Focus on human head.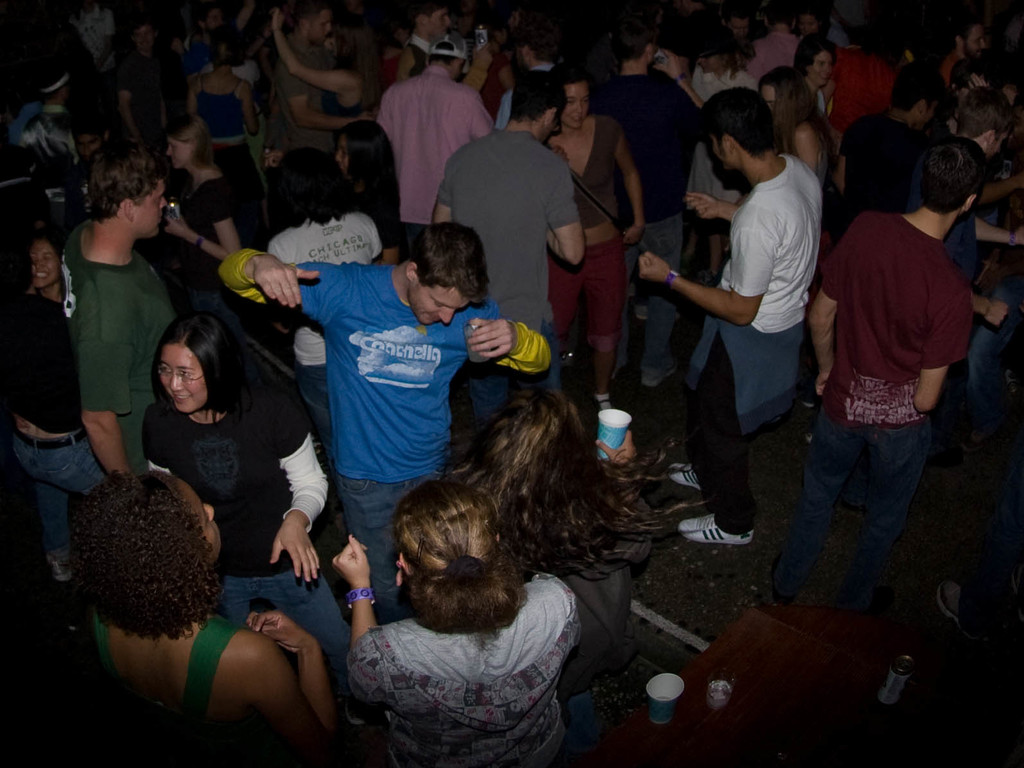
Focused at [509,21,562,67].
